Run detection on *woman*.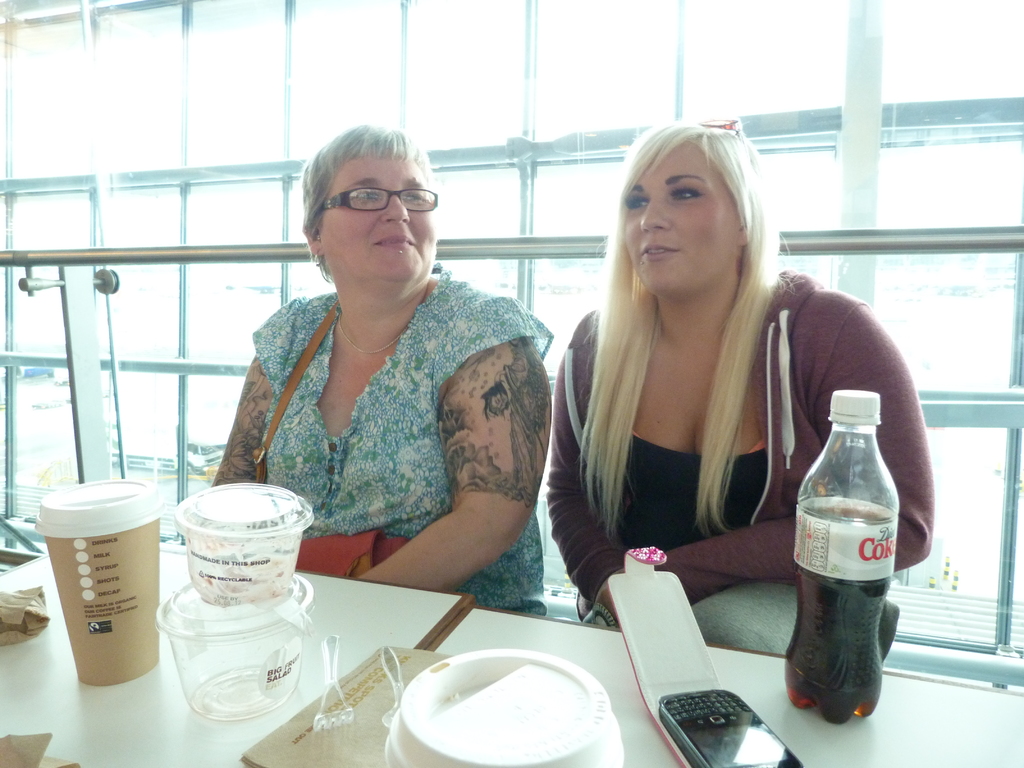
Result: pyautogui.locateOnScreen(547, 113, 934, 664).
